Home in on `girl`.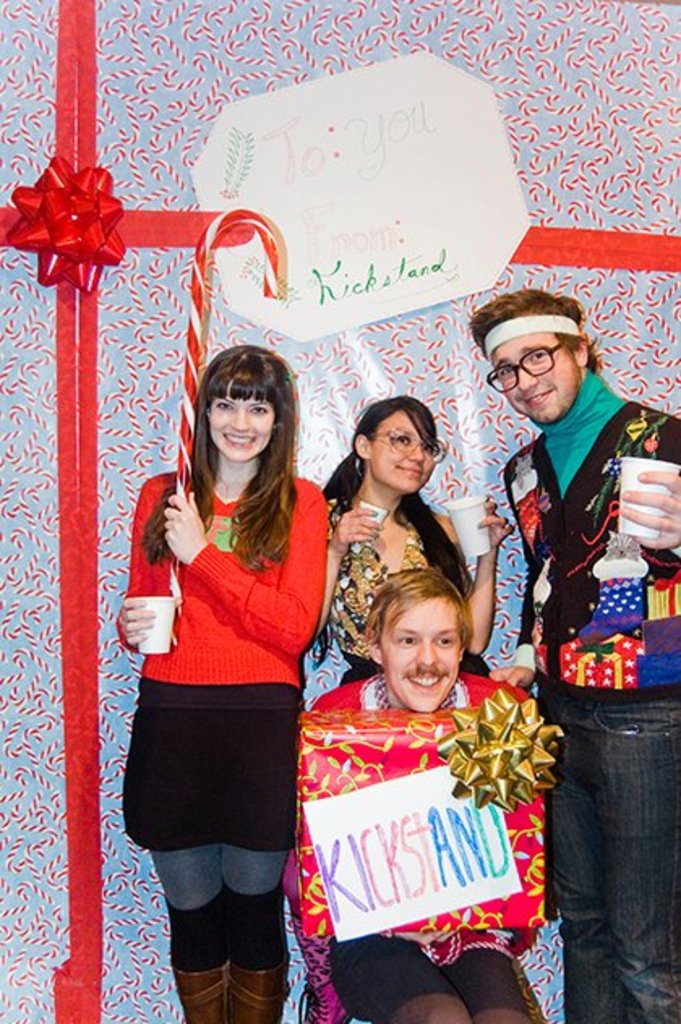
Homed in at {"left": 311, "top": 394, "right": 519, "bottom": 684}.
